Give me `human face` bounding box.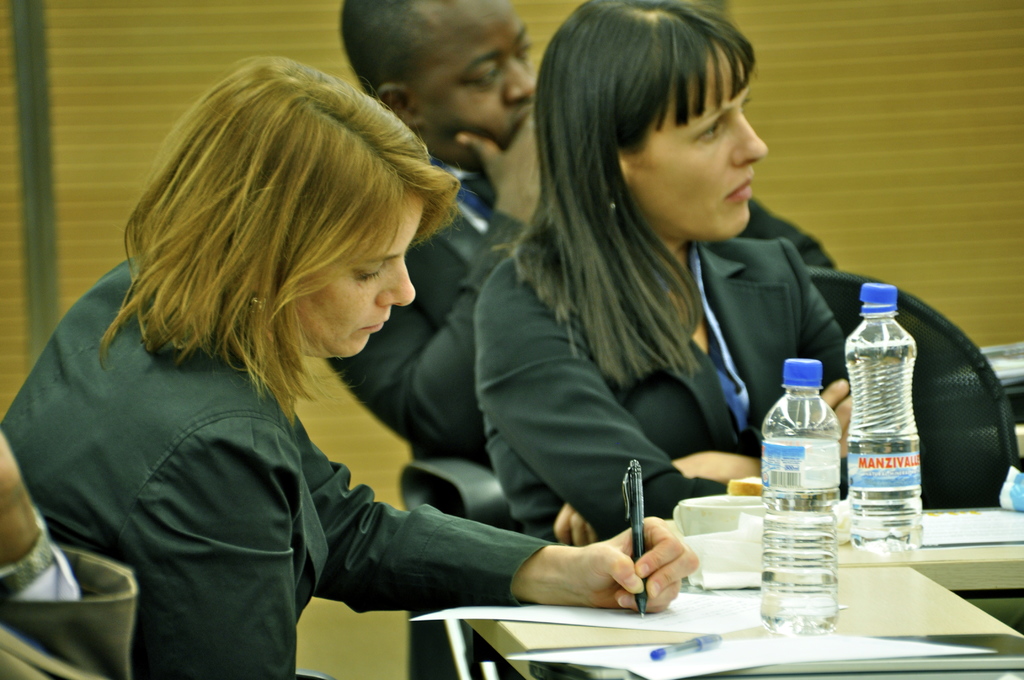
locate(406, 0, 539, 161).
